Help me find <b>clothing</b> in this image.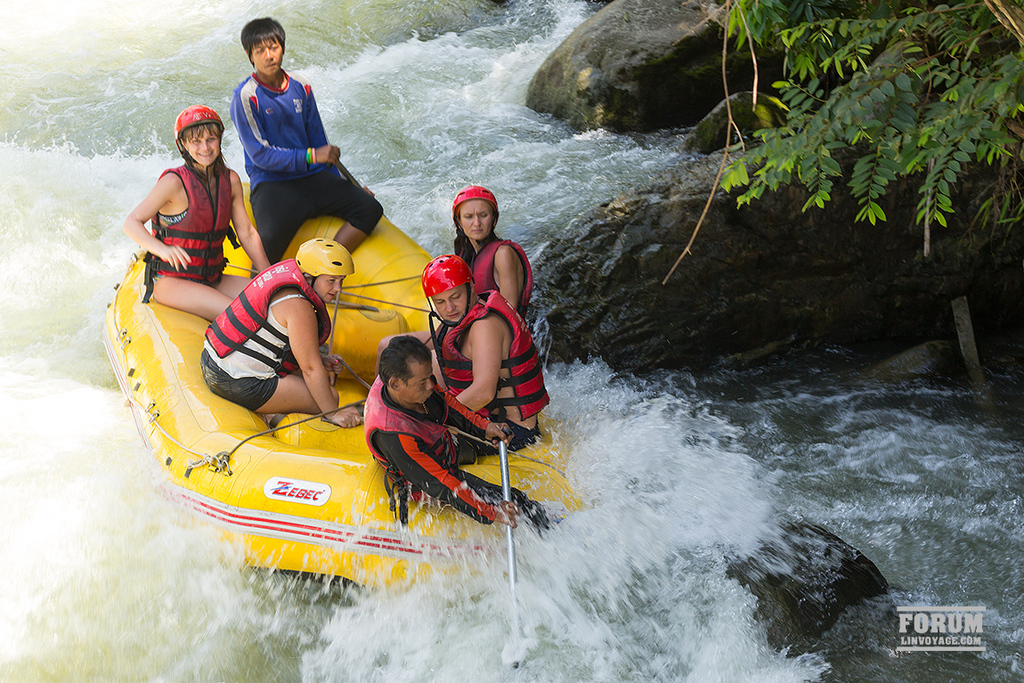
Found it: locate(229, 73, 382, 278).
